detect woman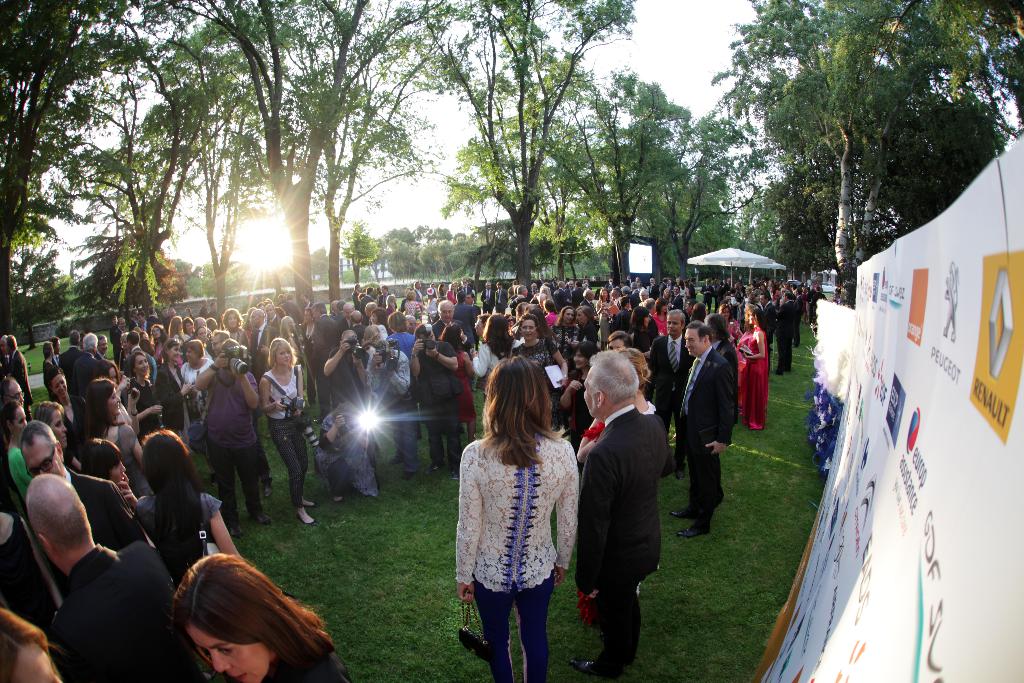
rect(75, 375, 152, 489)
